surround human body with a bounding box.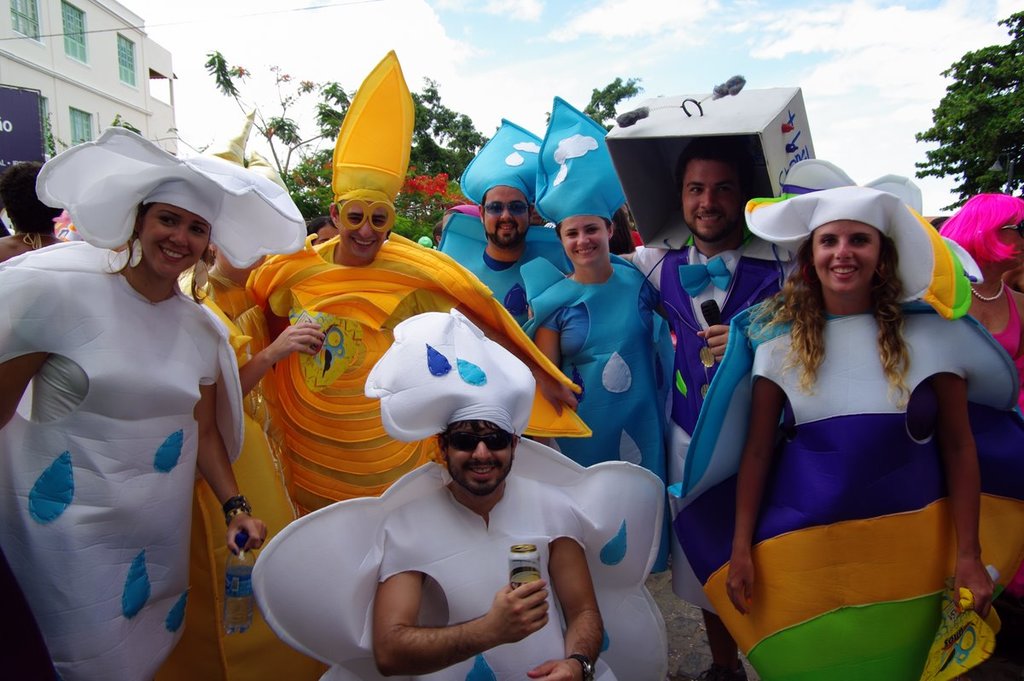
<region>236, 240, 513, 680</region>.
